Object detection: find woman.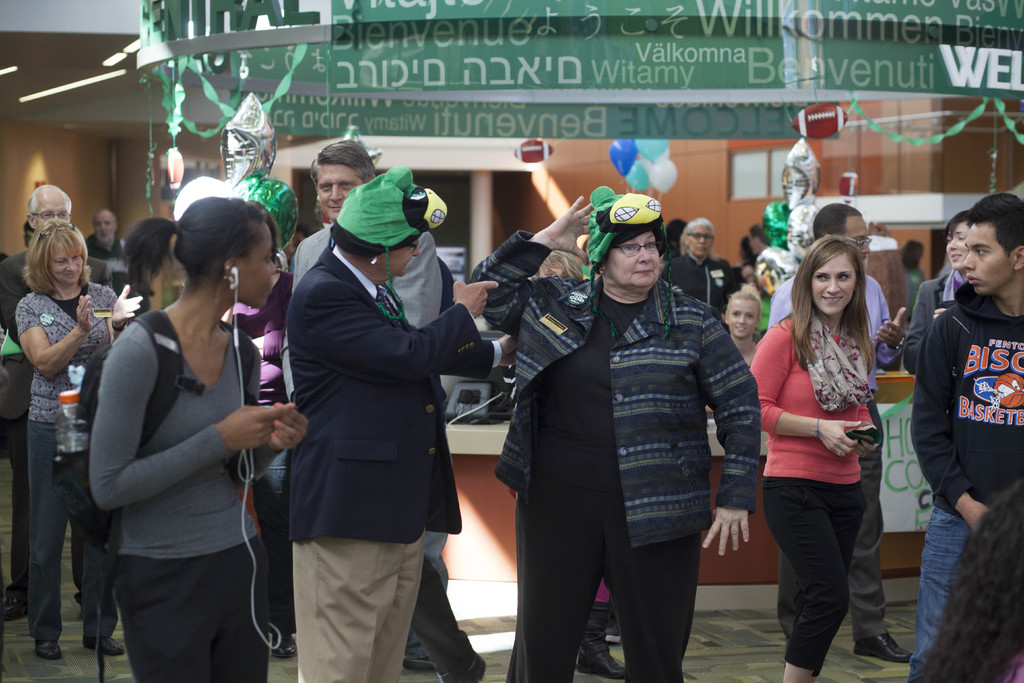
(673, 214, 746, 318).
